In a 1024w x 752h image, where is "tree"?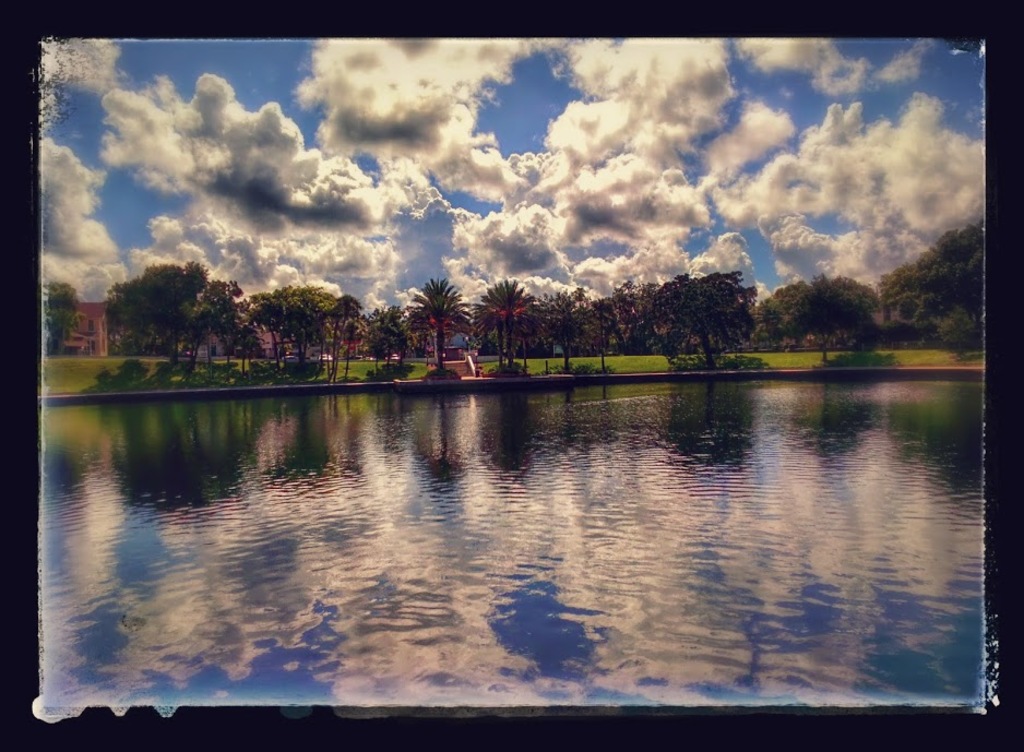
413/277/478/366.
